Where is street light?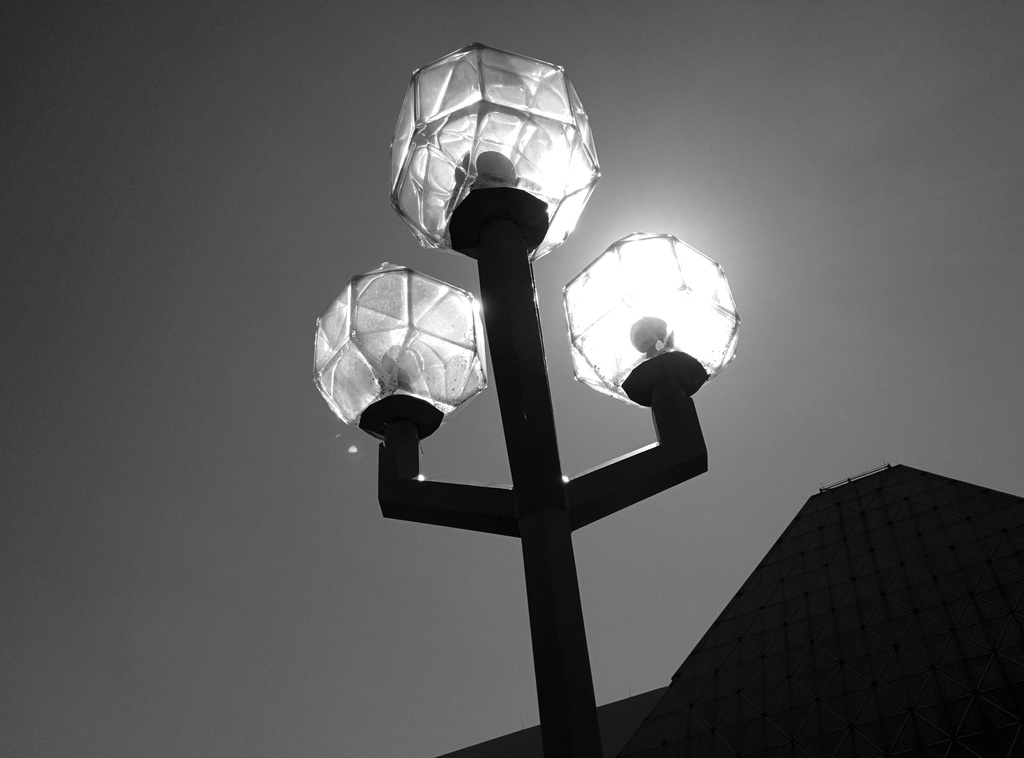
x1=312, y1=61, x2=715, y2=757.
